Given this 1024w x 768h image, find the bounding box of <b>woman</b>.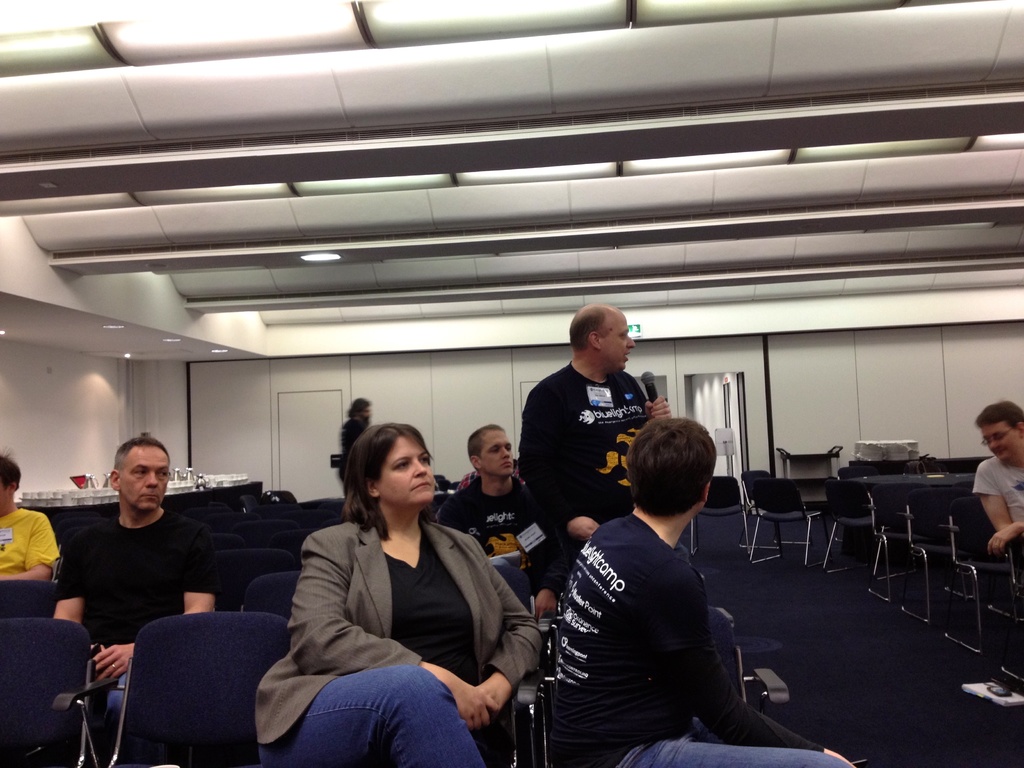
select_region(273, 418, 484, 767).
